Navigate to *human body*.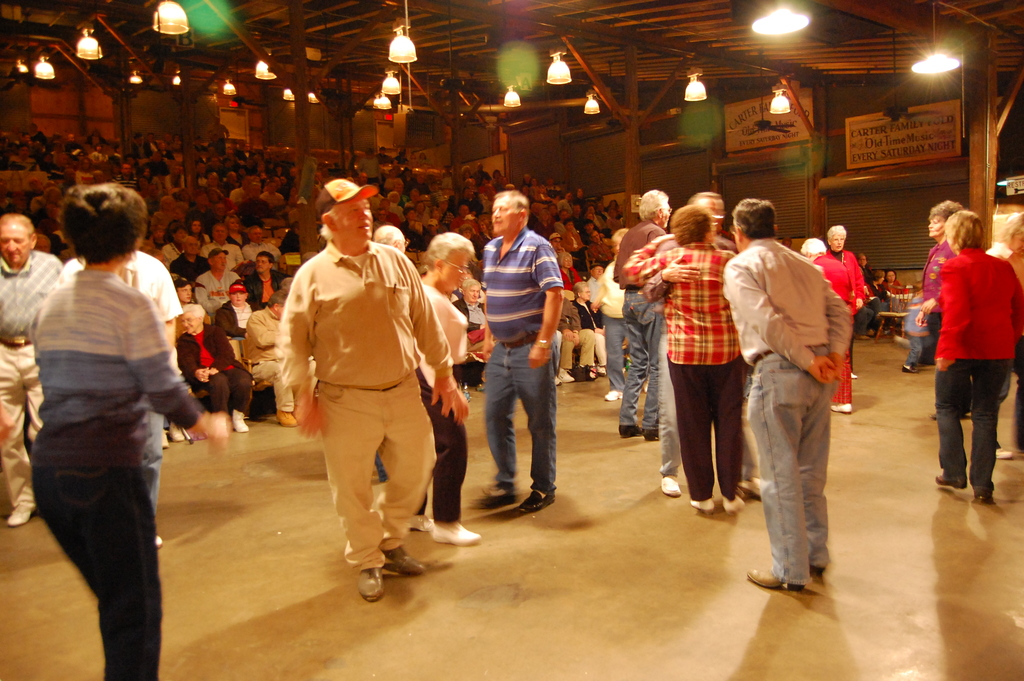
Navigation target: l=557, t=190, r=571, b=213.
